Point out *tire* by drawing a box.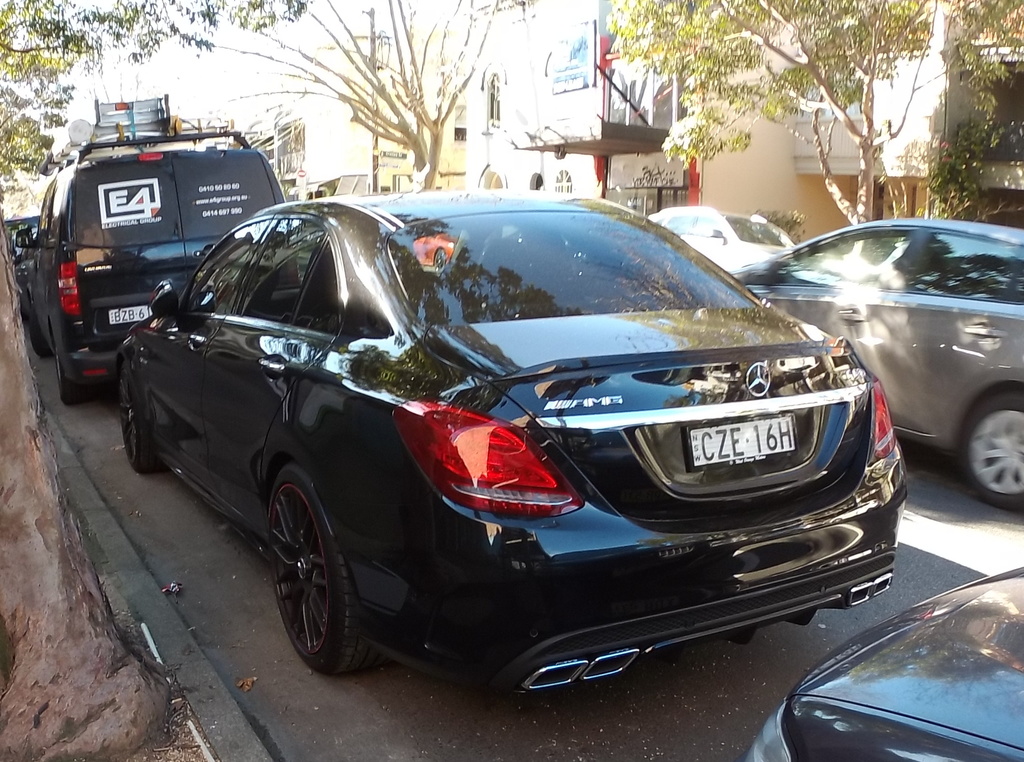
(115, 359, 164, 478).
